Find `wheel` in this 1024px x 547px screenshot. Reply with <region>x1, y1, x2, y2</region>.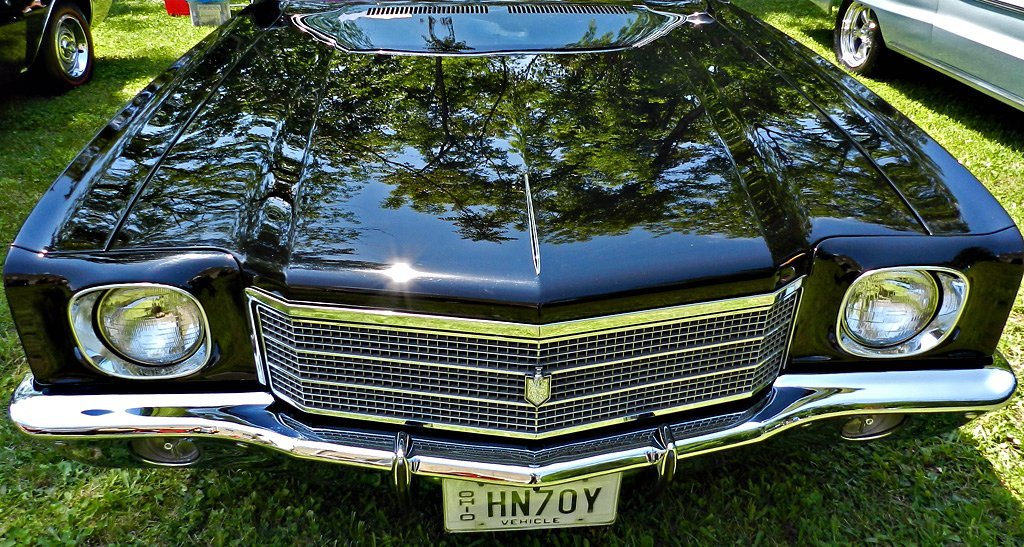
<region>829, 0, 884, 78</region>.
